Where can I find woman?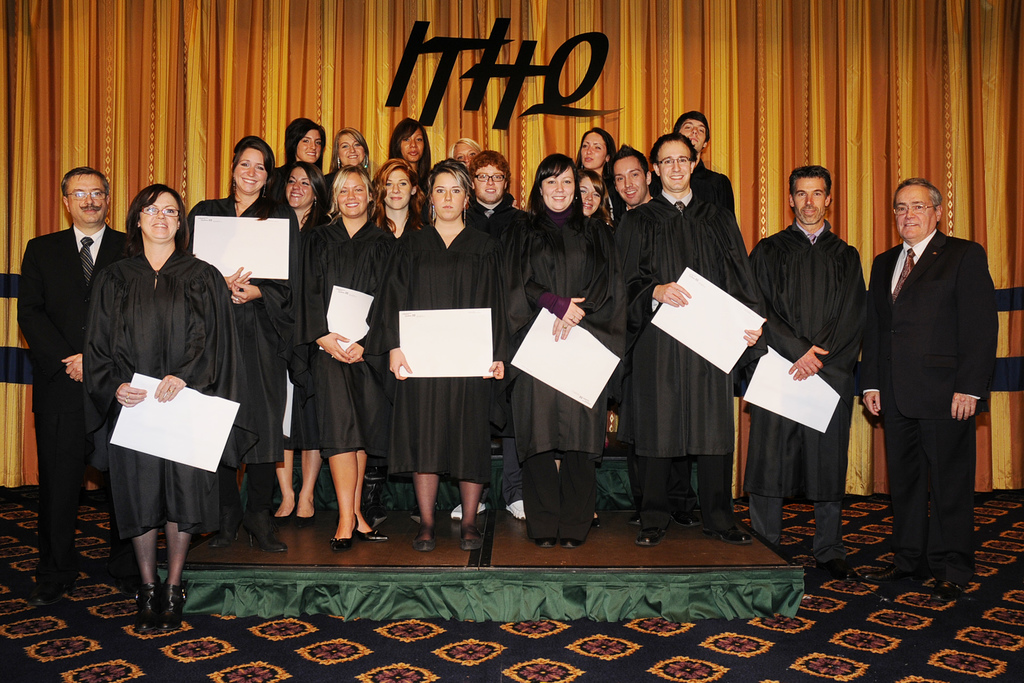
You can find it at box(575, 126, 612, 174).
